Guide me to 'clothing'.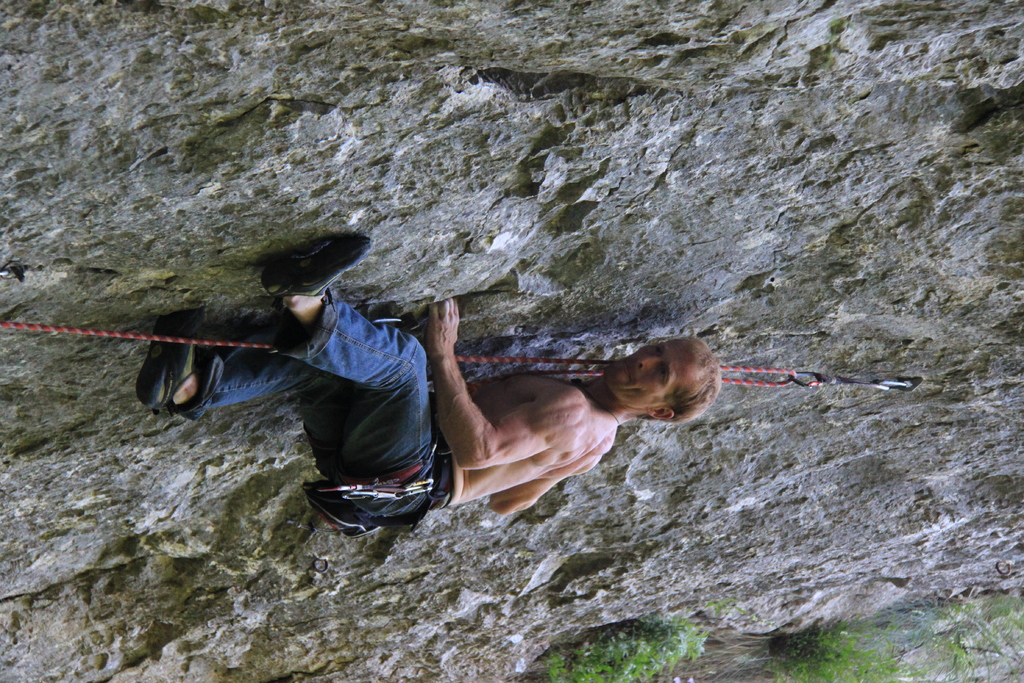
Guidance: x1=204, y1=220, x2=467, y2=533.
